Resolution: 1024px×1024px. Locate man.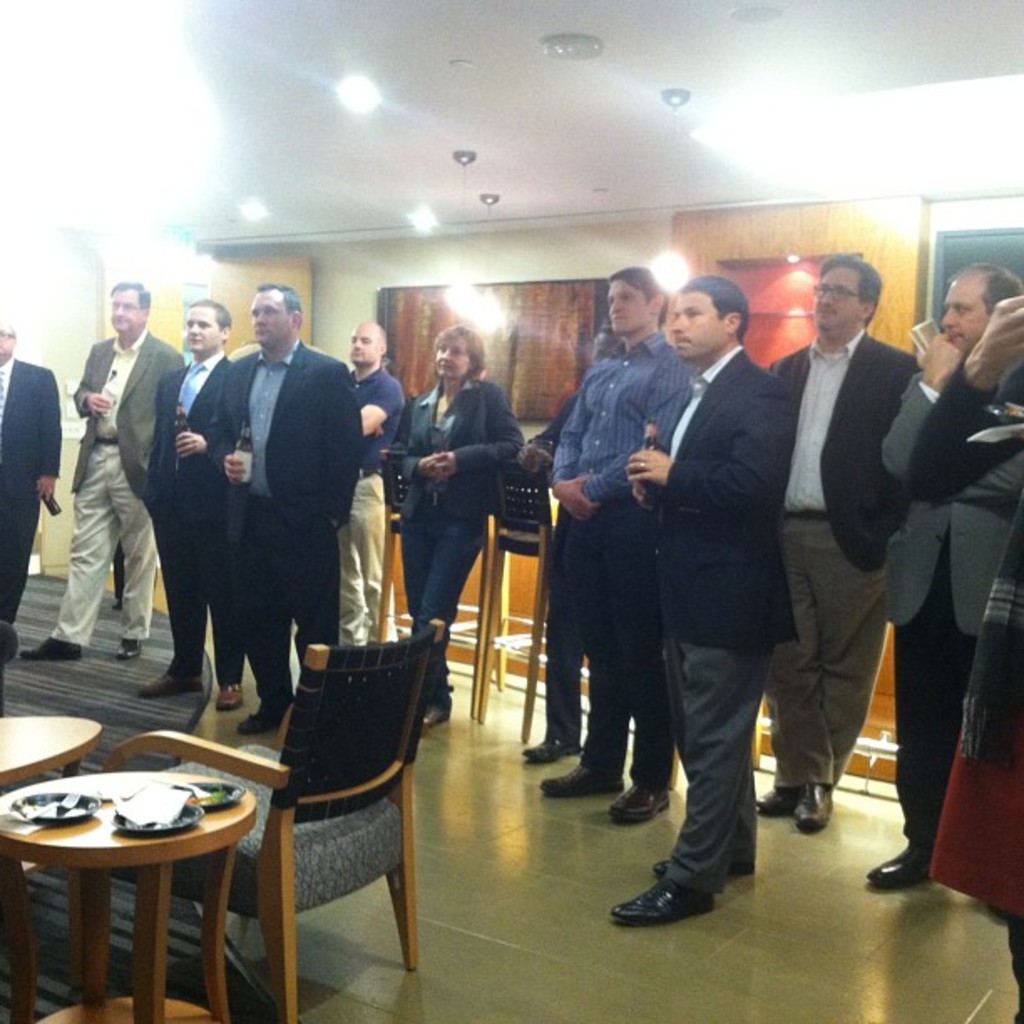
region(765, 249, 917, 832).
